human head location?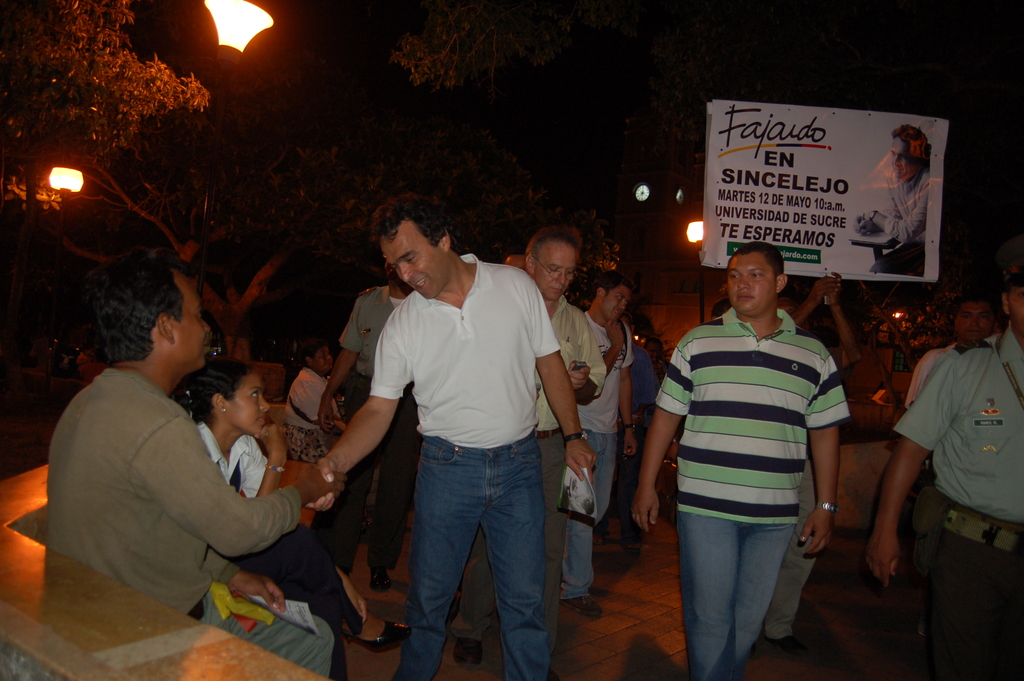
383:261:406:284
